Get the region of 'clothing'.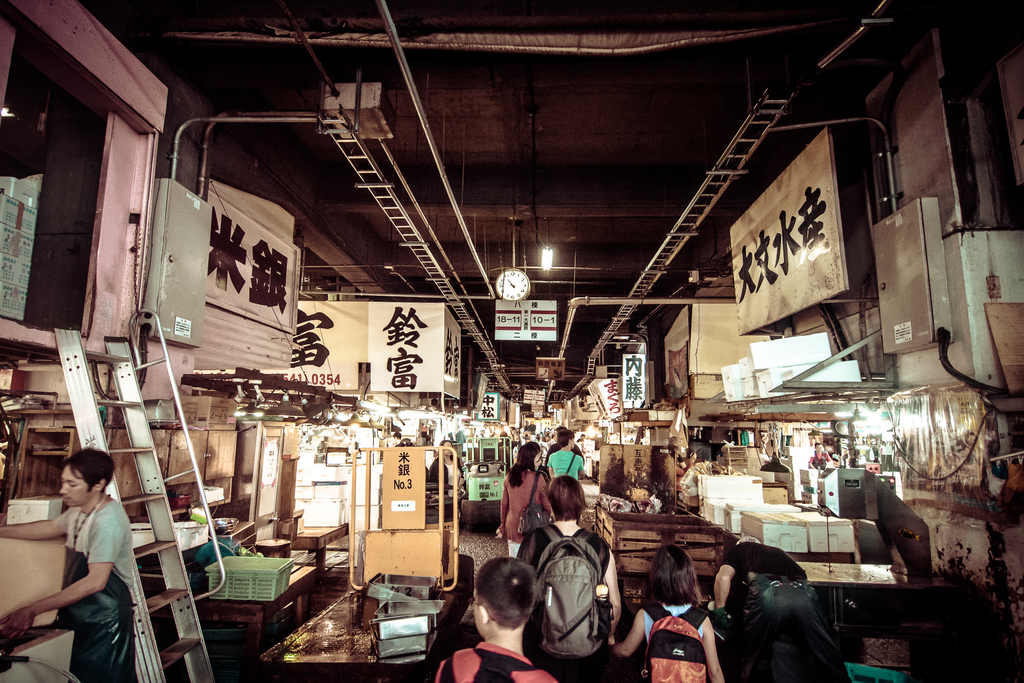
Rect(514, 523, 620, 665).
